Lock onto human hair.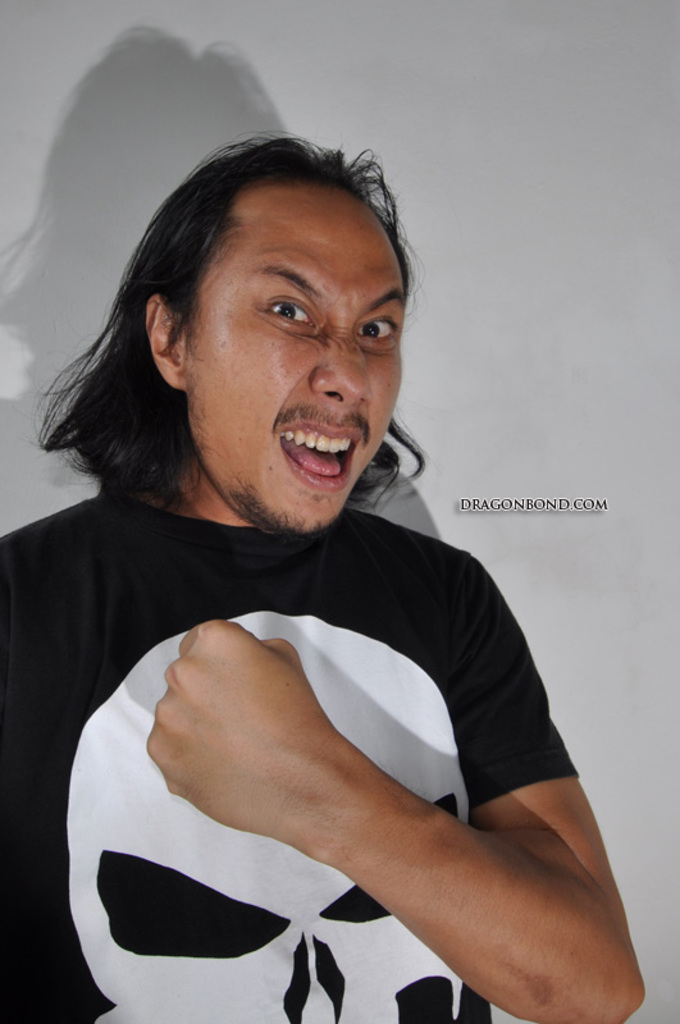
Locked: left=42, top=9, right=407, bottom=507.
